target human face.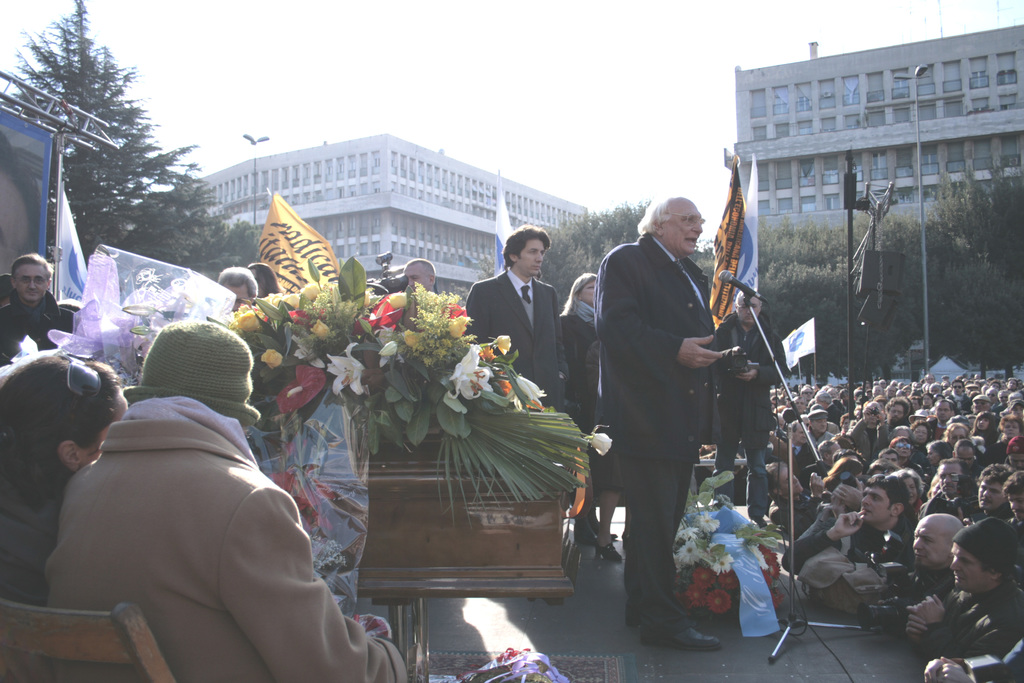
Target region: box(977, 478, 1005, 509).
